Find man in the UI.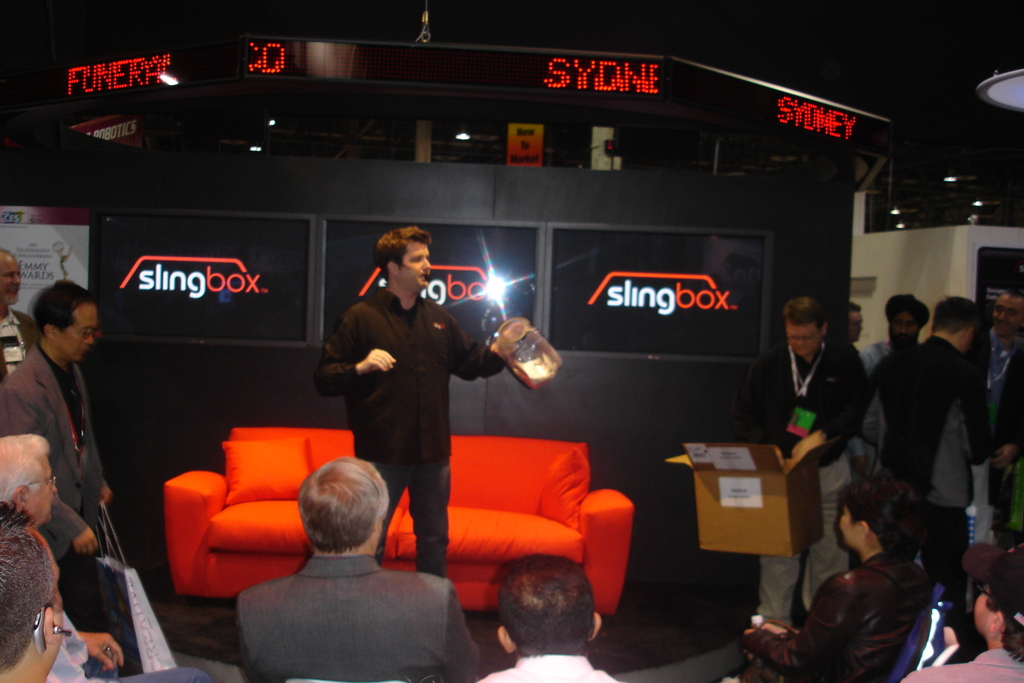
UI element at Rect(310, 224, 509, 576).
